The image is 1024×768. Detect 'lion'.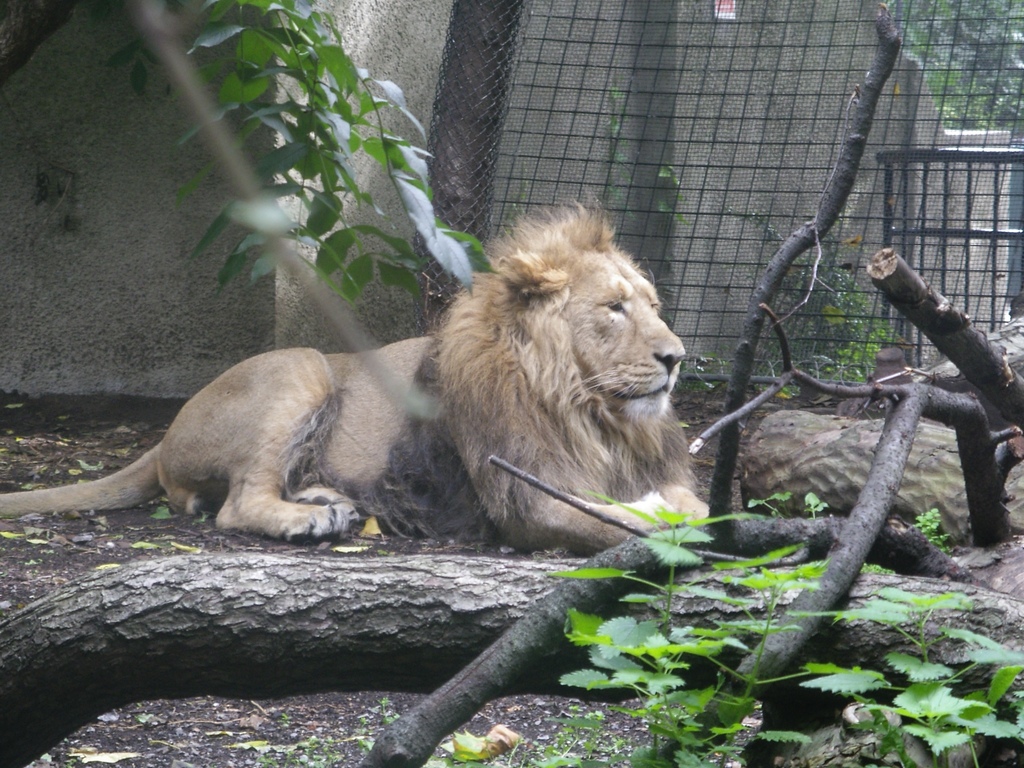
Detection: crop(0, 186, 710, 547).
